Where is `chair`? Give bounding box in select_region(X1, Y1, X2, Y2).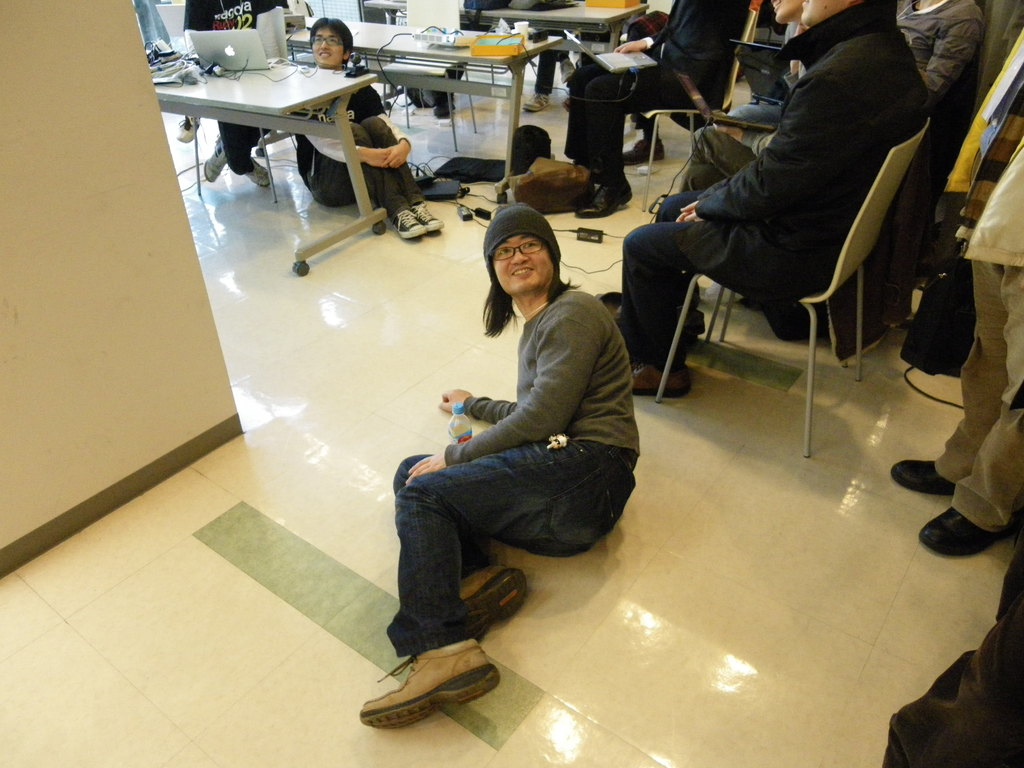
select_region(636, 76, 952, 472).
